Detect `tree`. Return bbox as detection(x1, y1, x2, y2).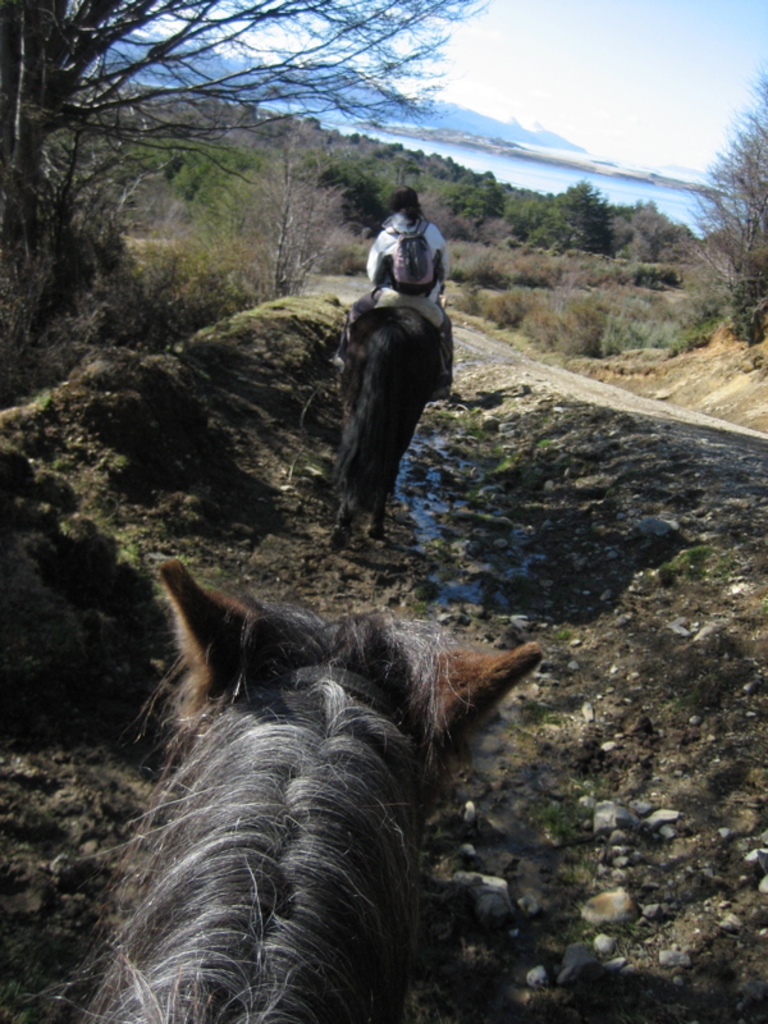
detection(678, 73, 767, 333).
